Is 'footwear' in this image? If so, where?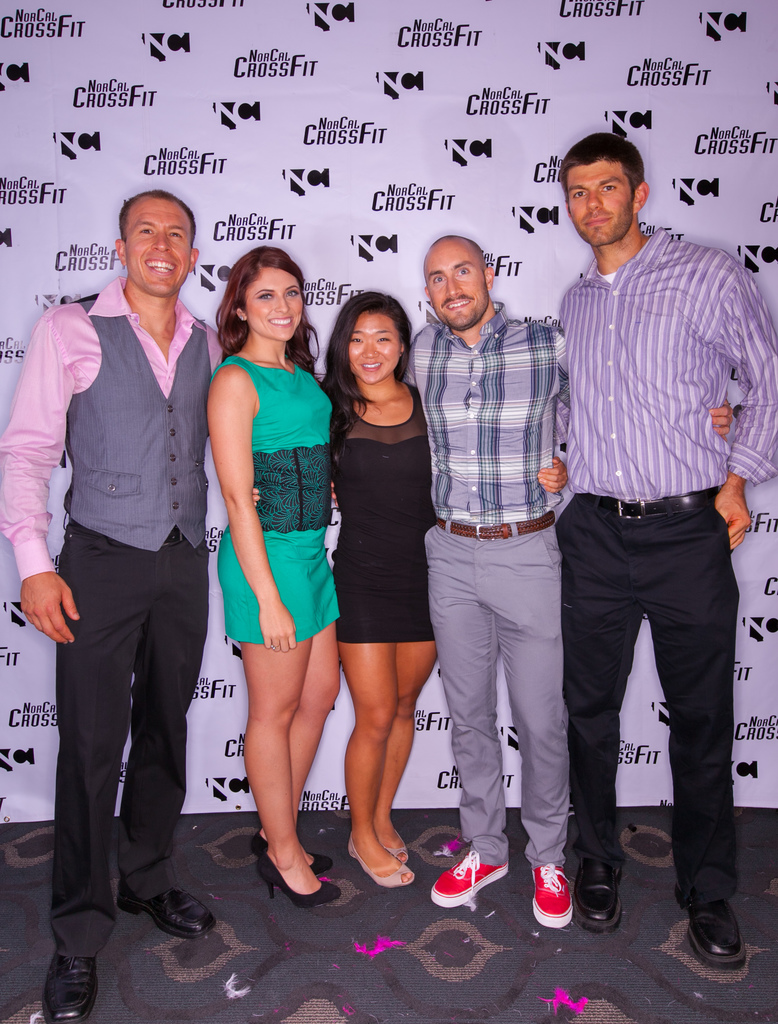
Yes, at [253, 852, 341, 910].
